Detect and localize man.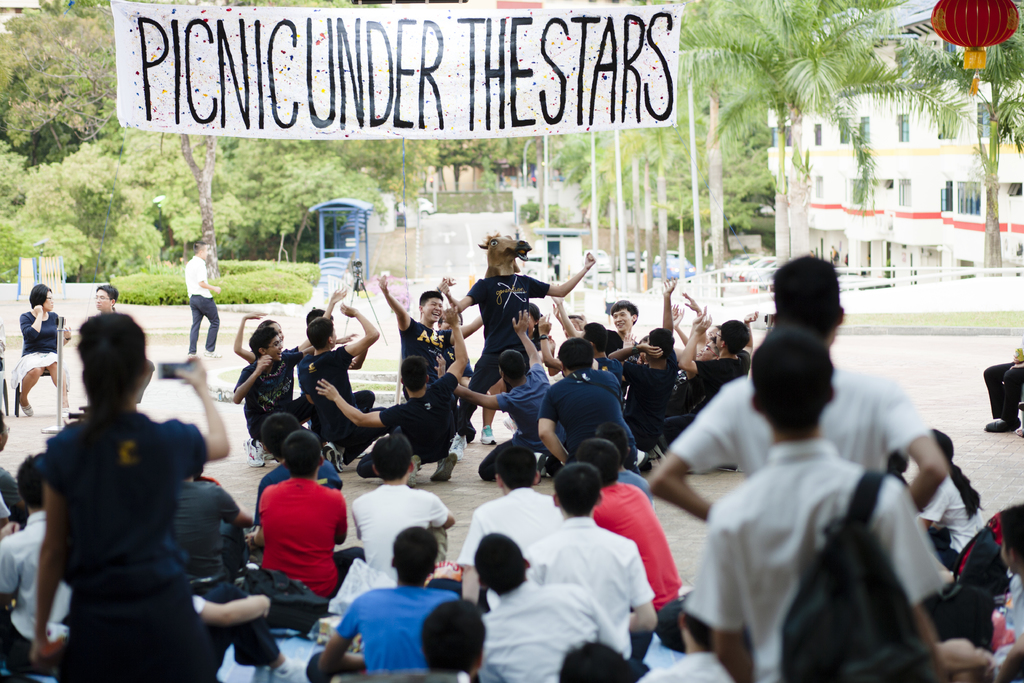
Localized at crop(417, 598, 486, 679).
